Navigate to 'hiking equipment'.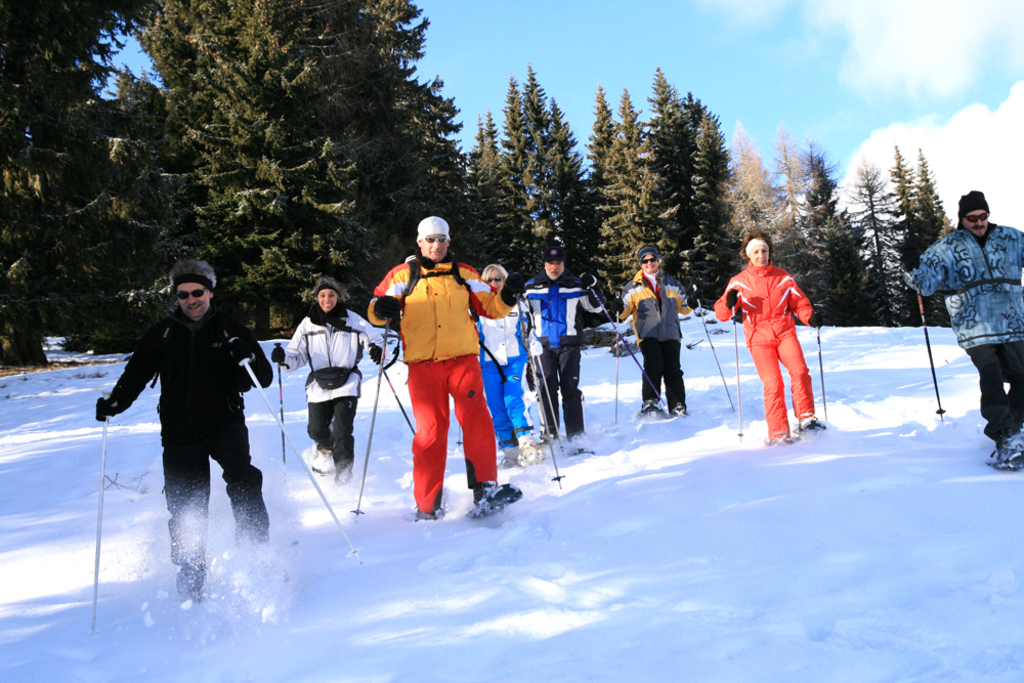
Navigation target: l=979, t=434, r=1023, b=473.
